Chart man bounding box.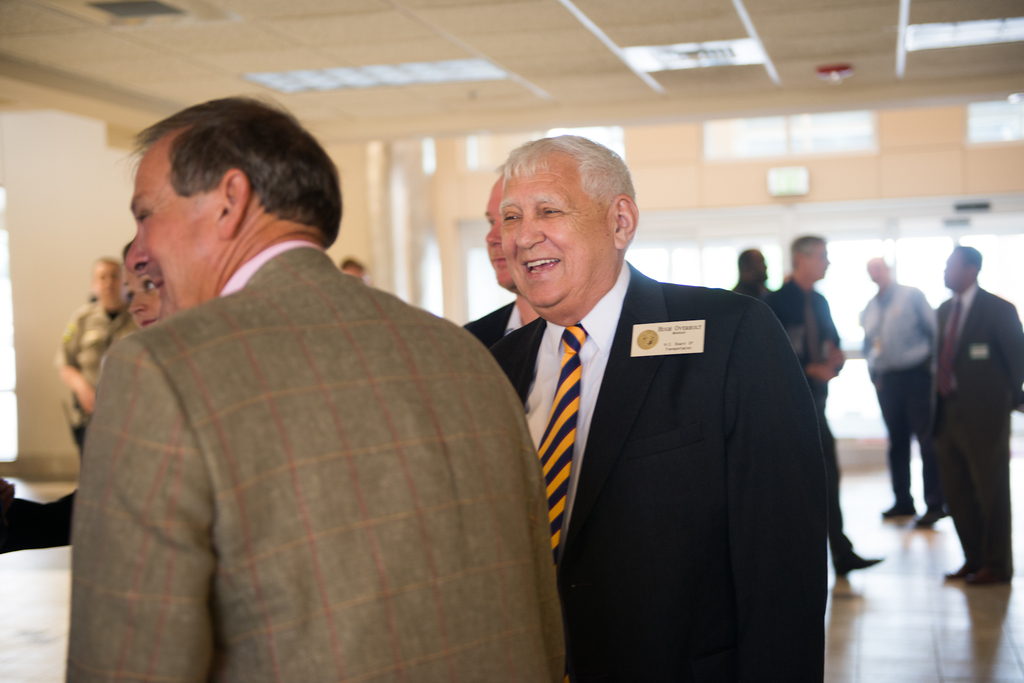
Charted: [729, 240, 771, 299].
